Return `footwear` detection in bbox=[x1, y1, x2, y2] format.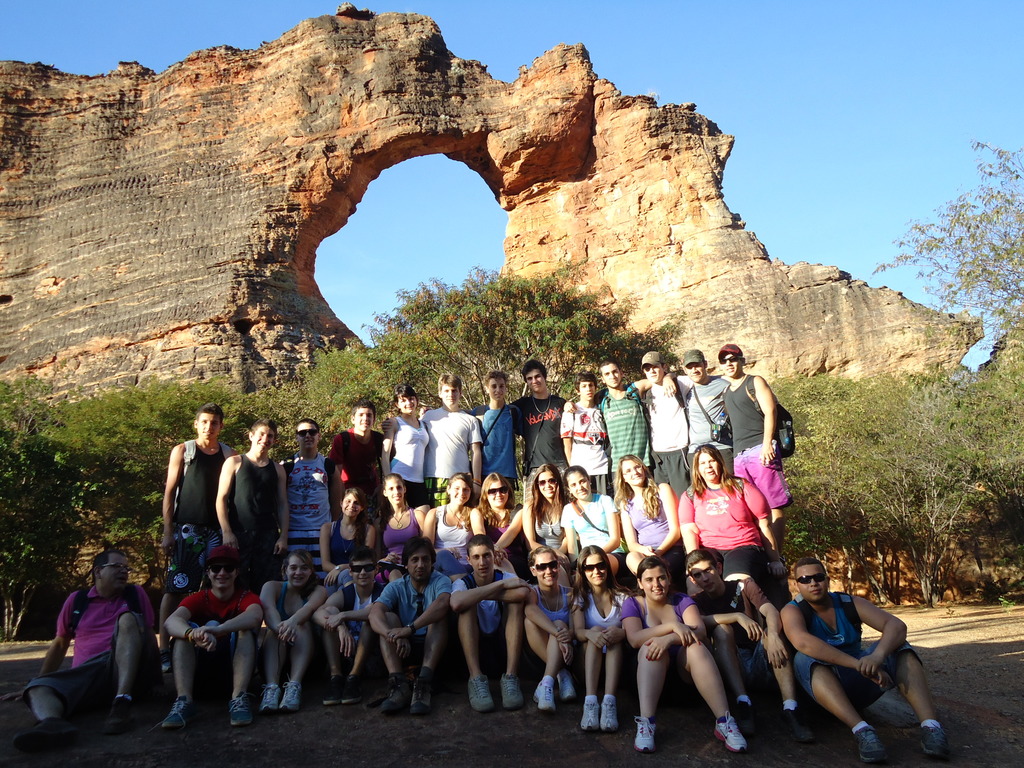
bbox=[101, 692, 137, 730].
